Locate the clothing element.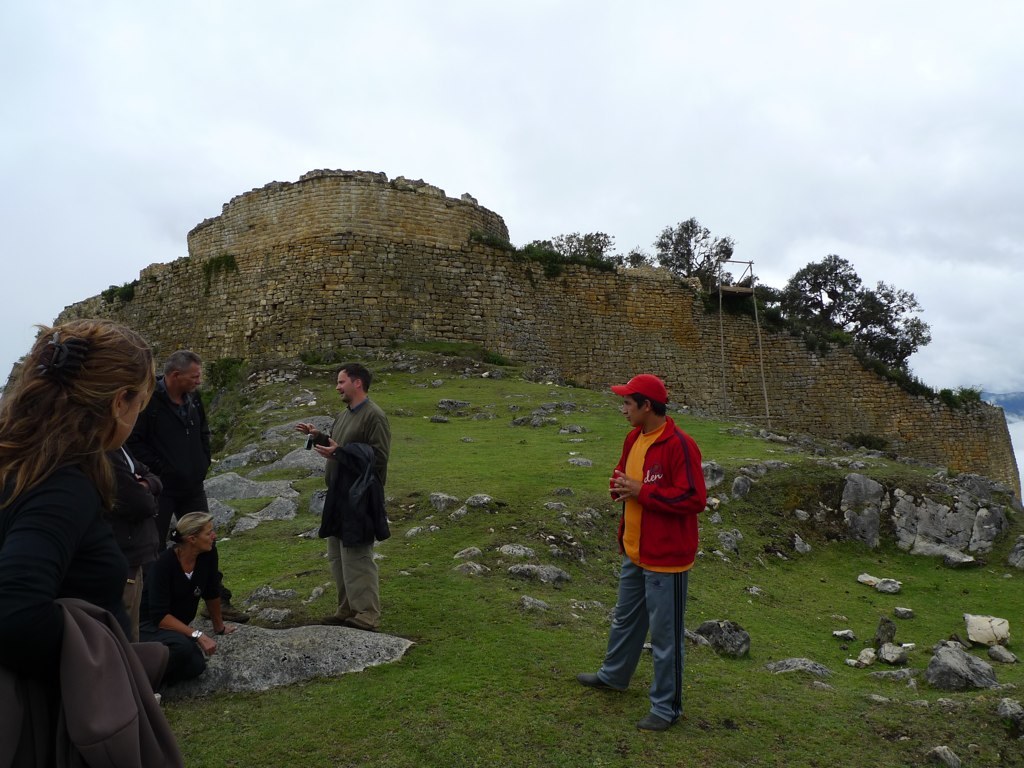
Element bbox: bbox(0, 453, 188, 767).
